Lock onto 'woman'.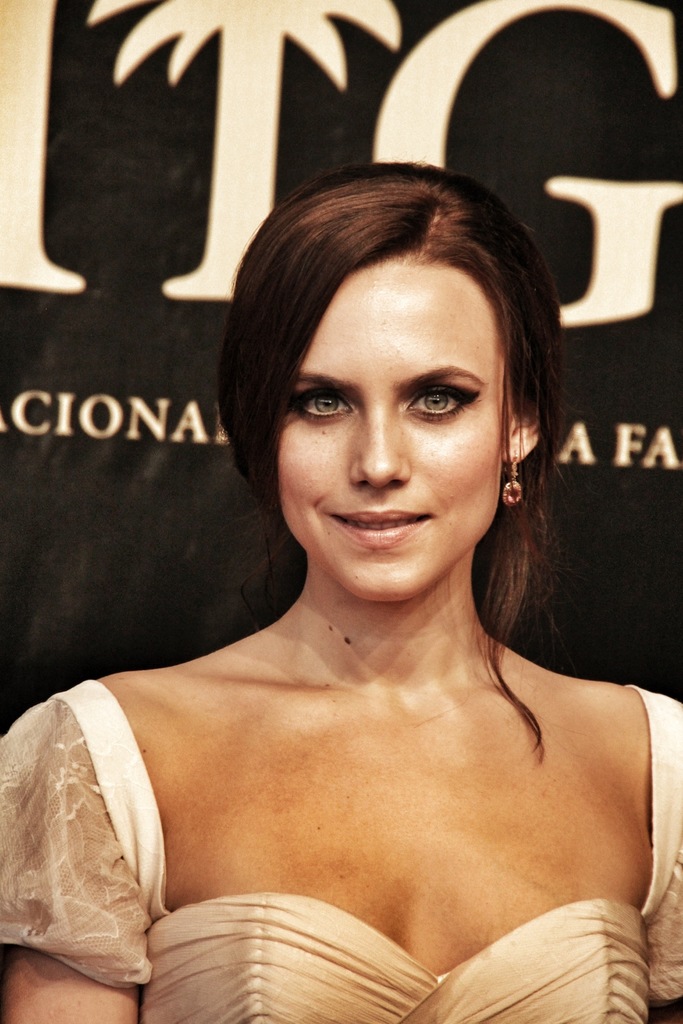
Locked: [0,151,682,1023].
